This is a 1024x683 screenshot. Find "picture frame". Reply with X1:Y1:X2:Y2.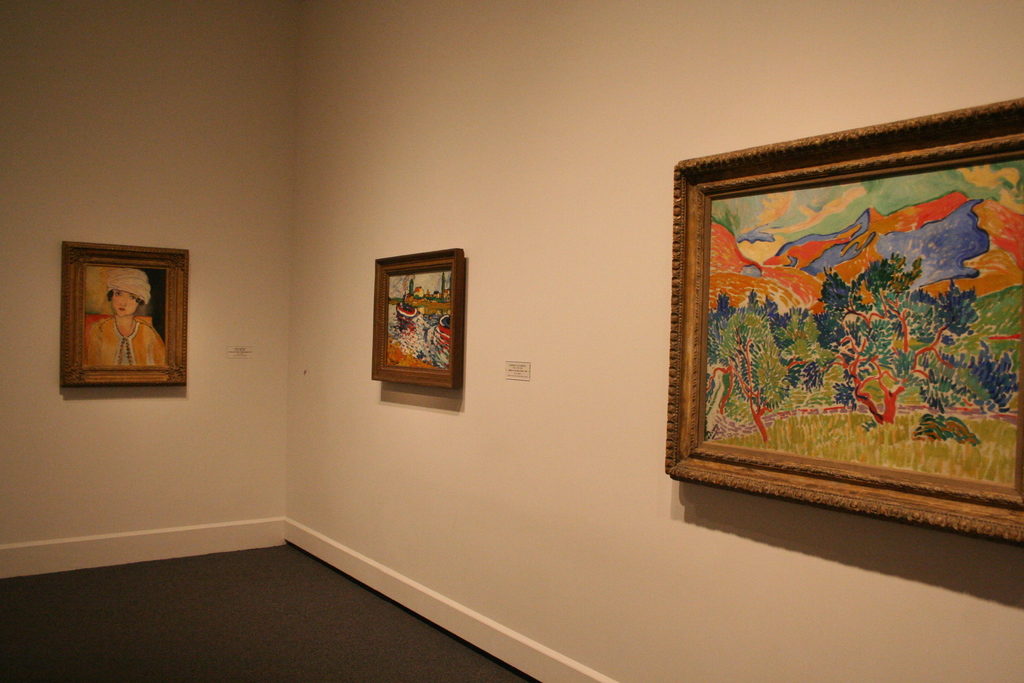
373:249:474:381.
